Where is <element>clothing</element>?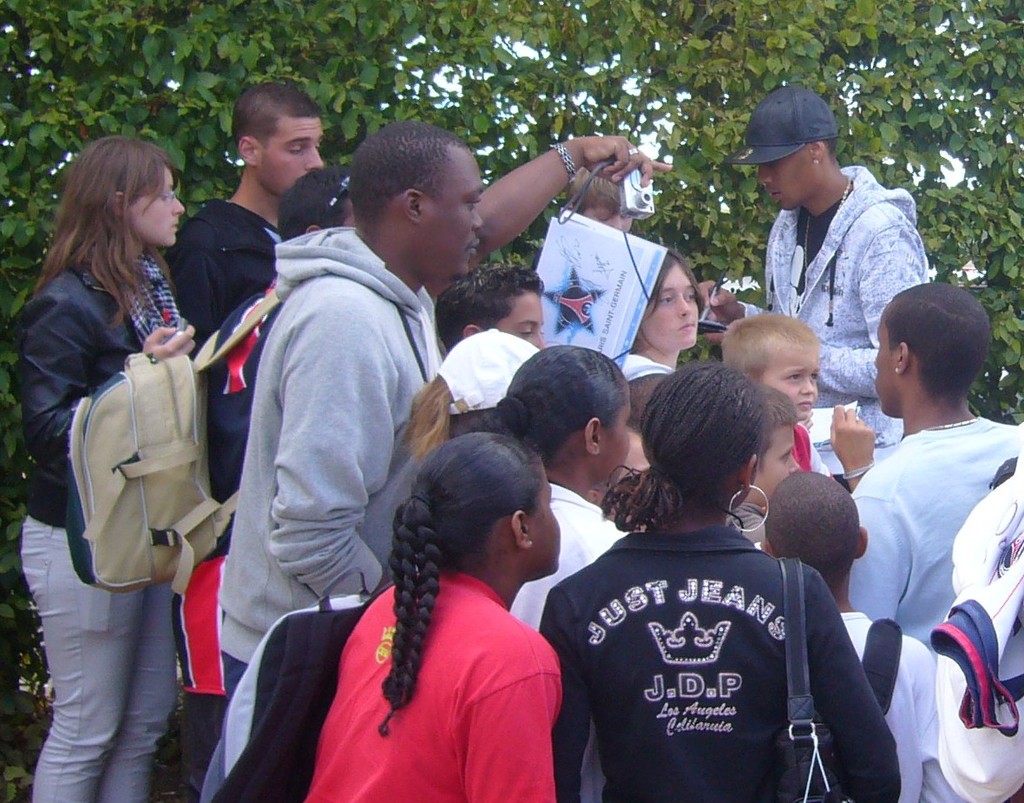
bbox(726, 168, 933, 483).
